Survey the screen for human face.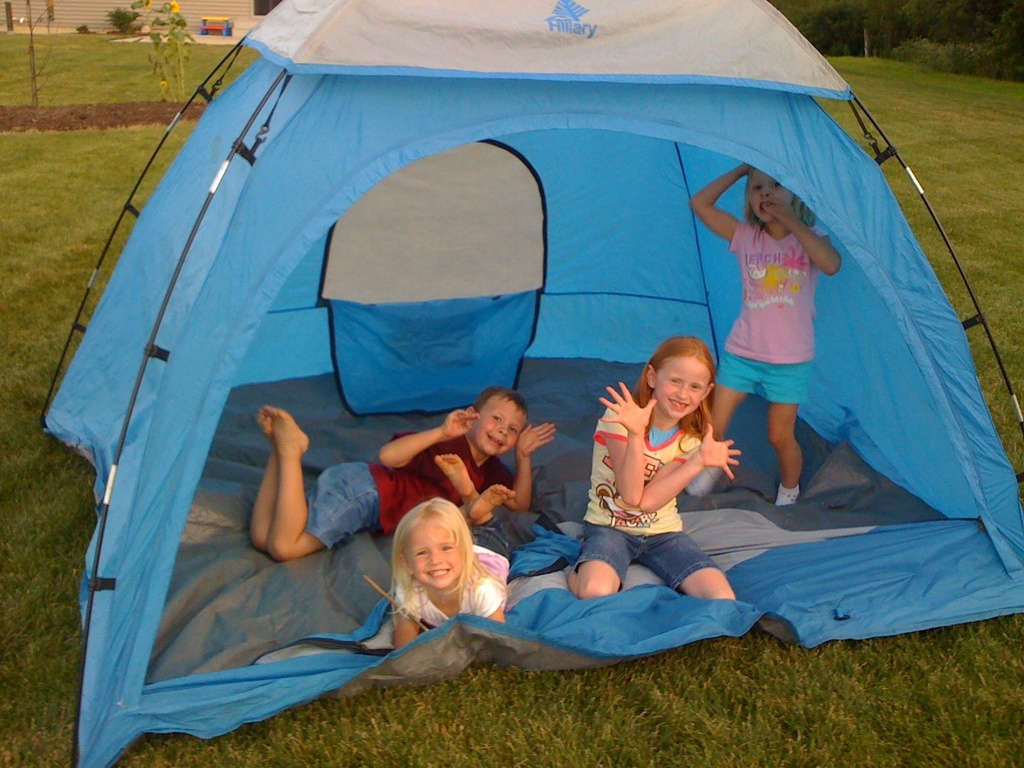
Survey found: {"left": 404, "top": 511, "right": 465, "bottom": 586}.
